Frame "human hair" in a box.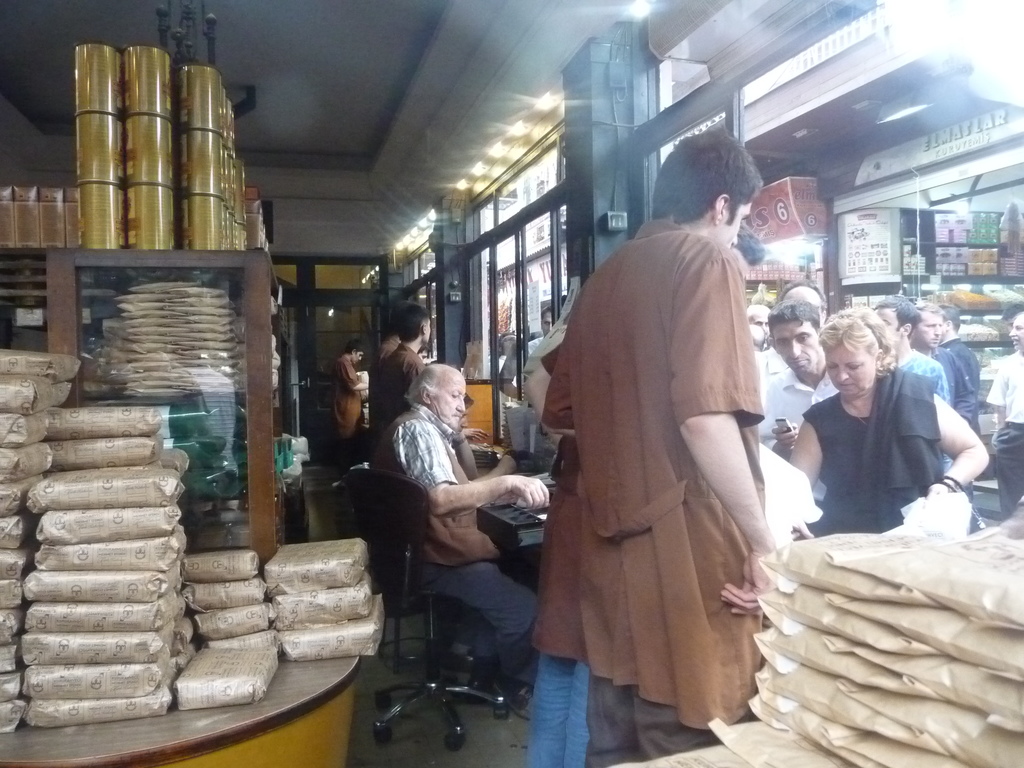
bbox(771, 297, 823, 338).
